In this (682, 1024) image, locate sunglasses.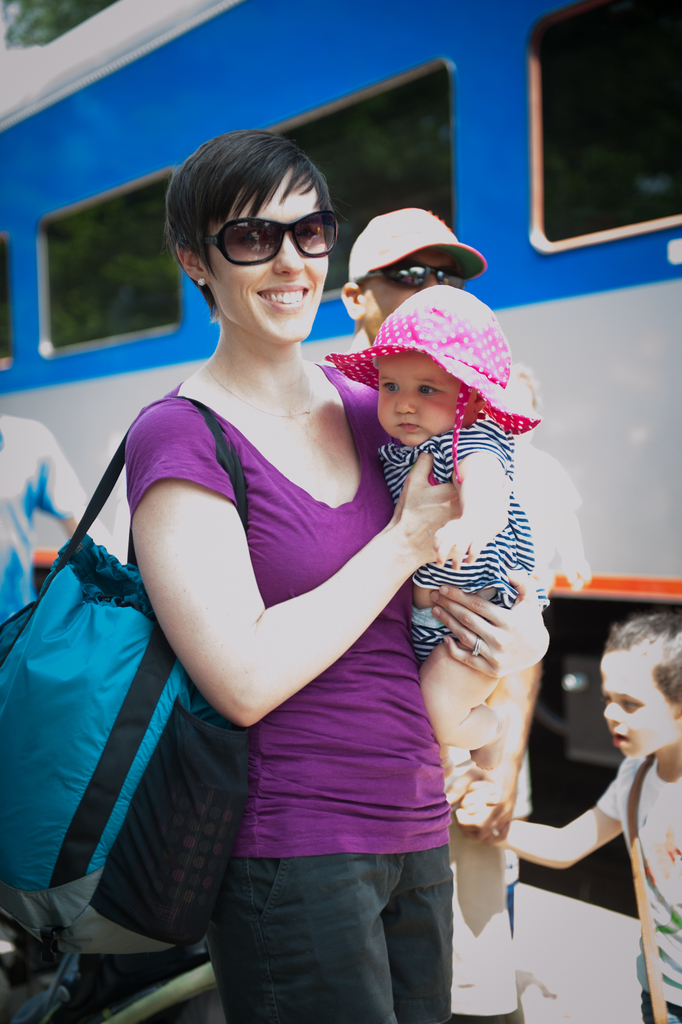
Bounding box: Rect(365, 259, 467, 287).
